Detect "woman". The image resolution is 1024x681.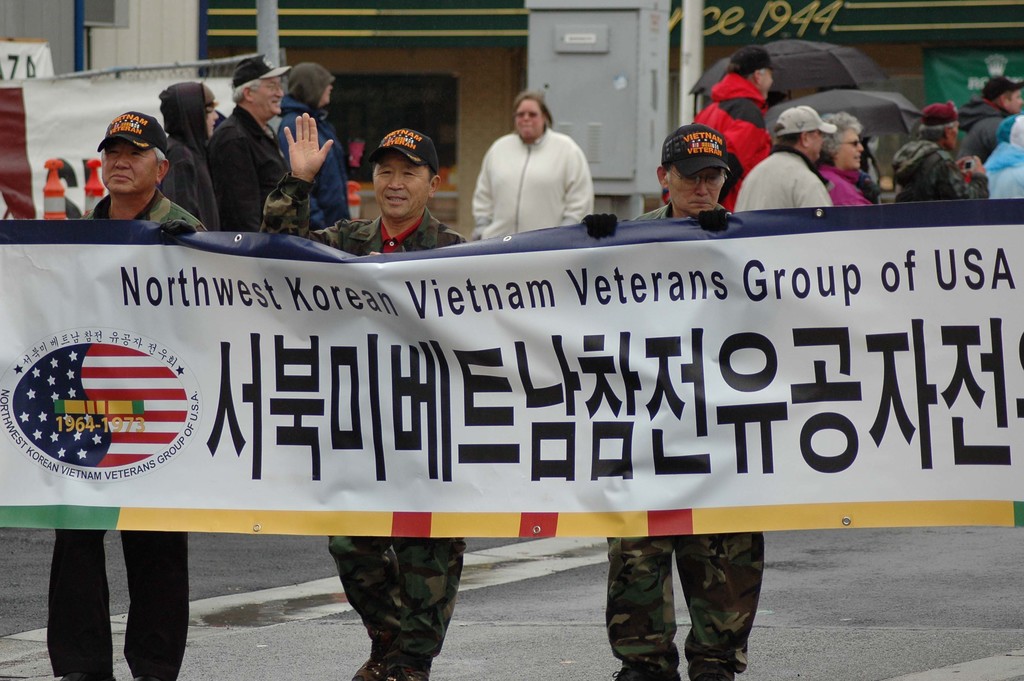
(left=159, top=75, right=232, bottom=240).
